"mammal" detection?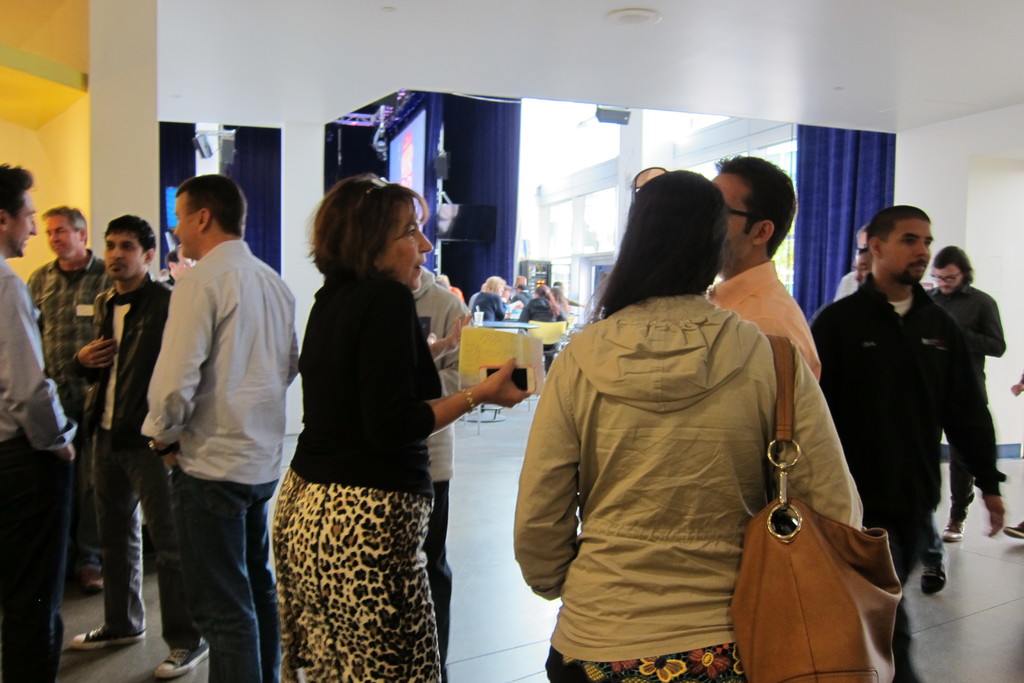
BBox(0, 165, 76, 682)
